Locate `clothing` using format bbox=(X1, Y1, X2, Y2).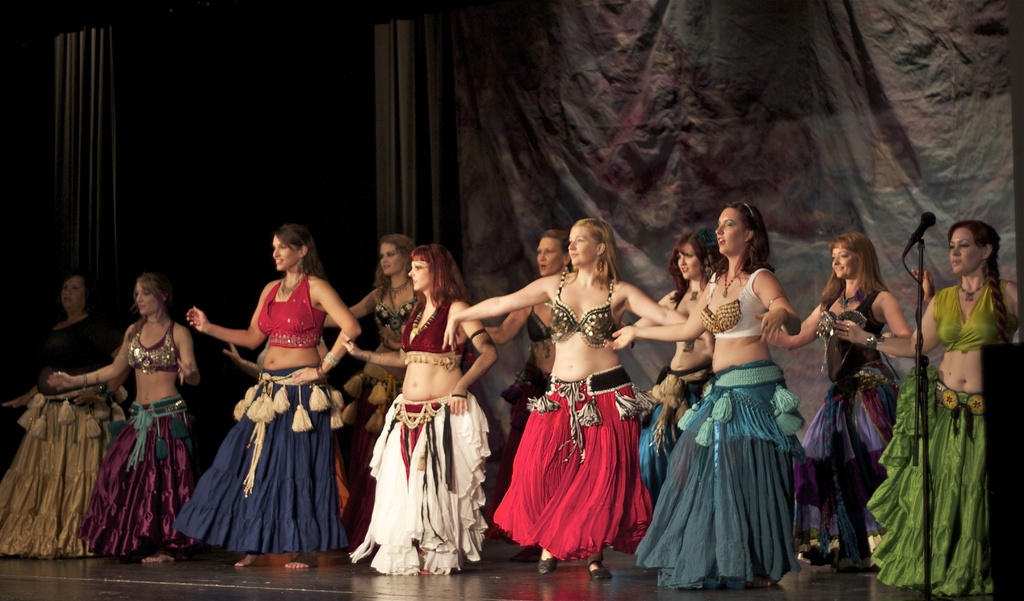
bbox=(506, 363, 547, 497).
